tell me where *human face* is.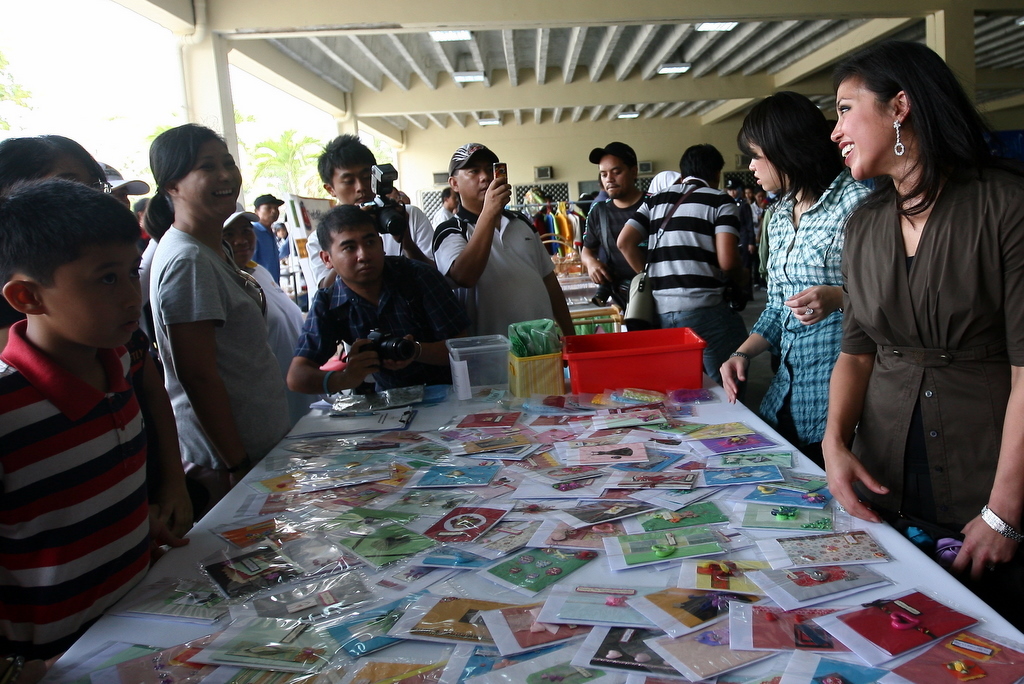
*human face* is at 454,158,490,201.
